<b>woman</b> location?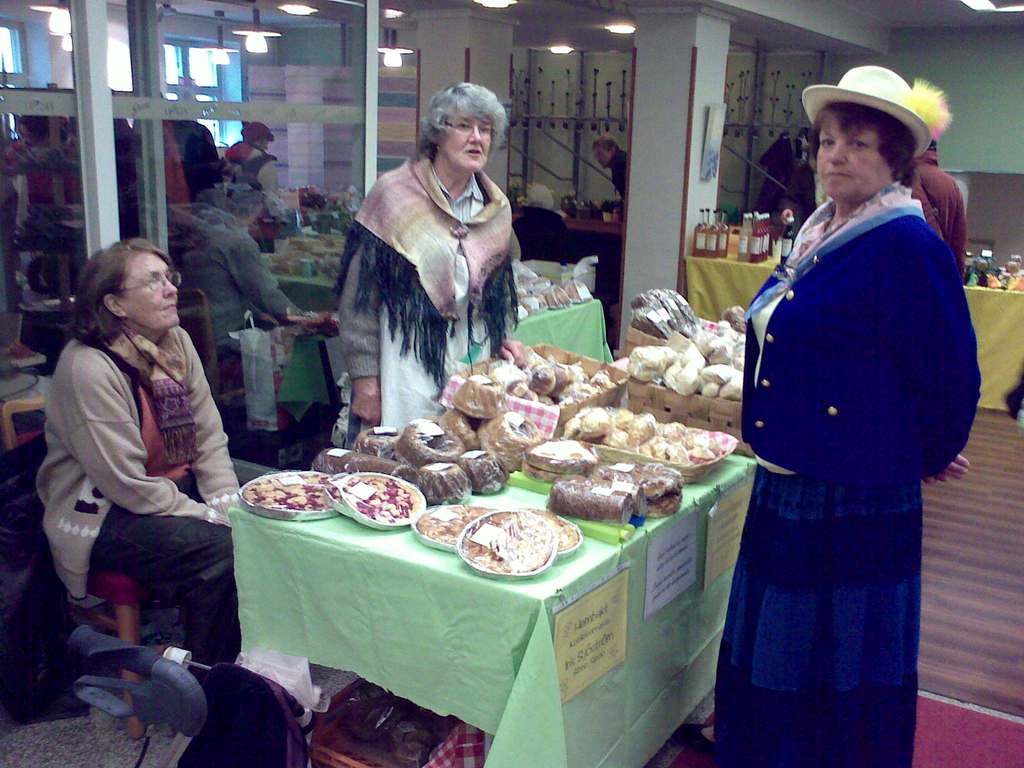
<region>39, 236, 248, 666</region>
